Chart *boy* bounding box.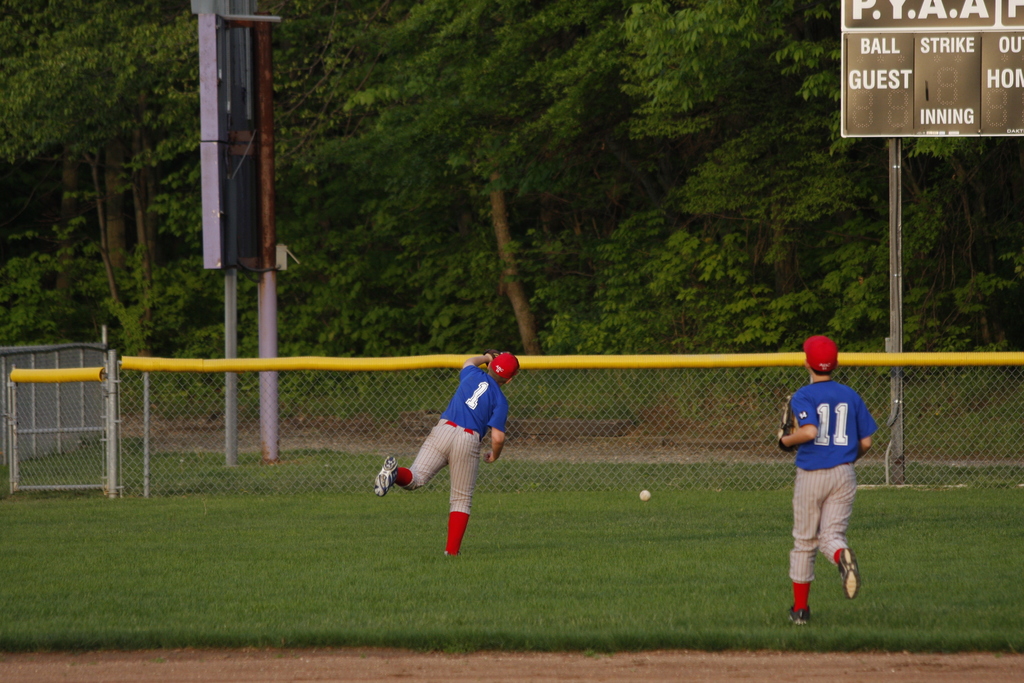
Charted: (372,345,541,551).
